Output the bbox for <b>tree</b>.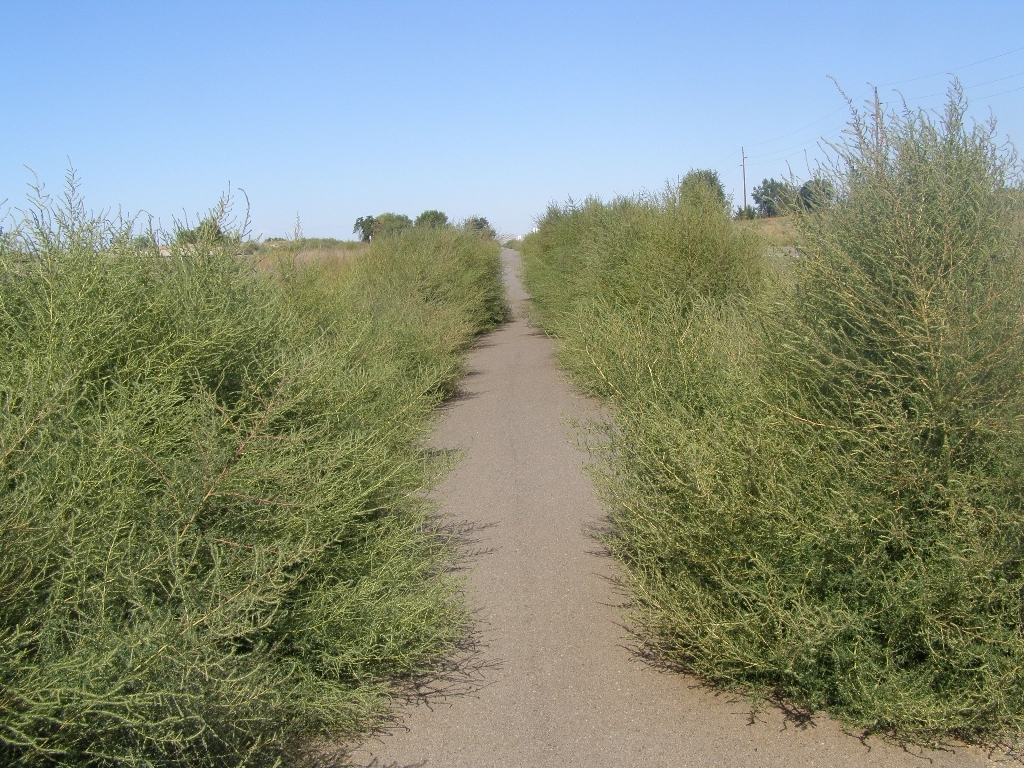
l=351, t=205, r=425, b=248.
